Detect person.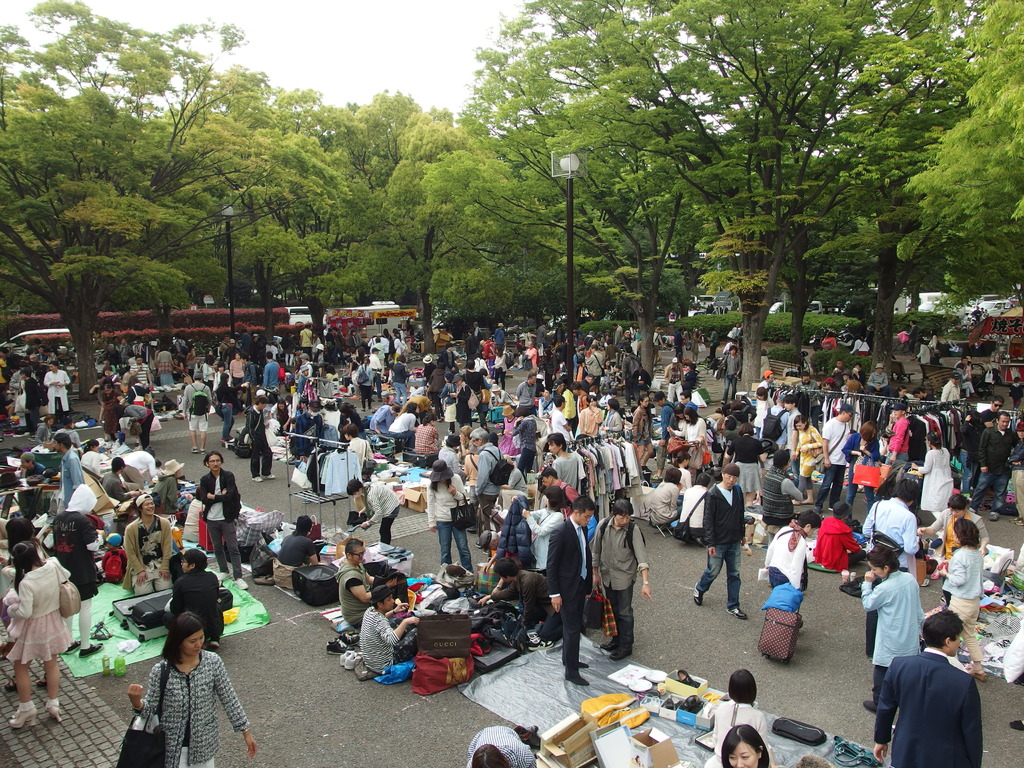
Detected at {"x1": 792, "y1": 412, "x2": 822, "y2": 488}.
